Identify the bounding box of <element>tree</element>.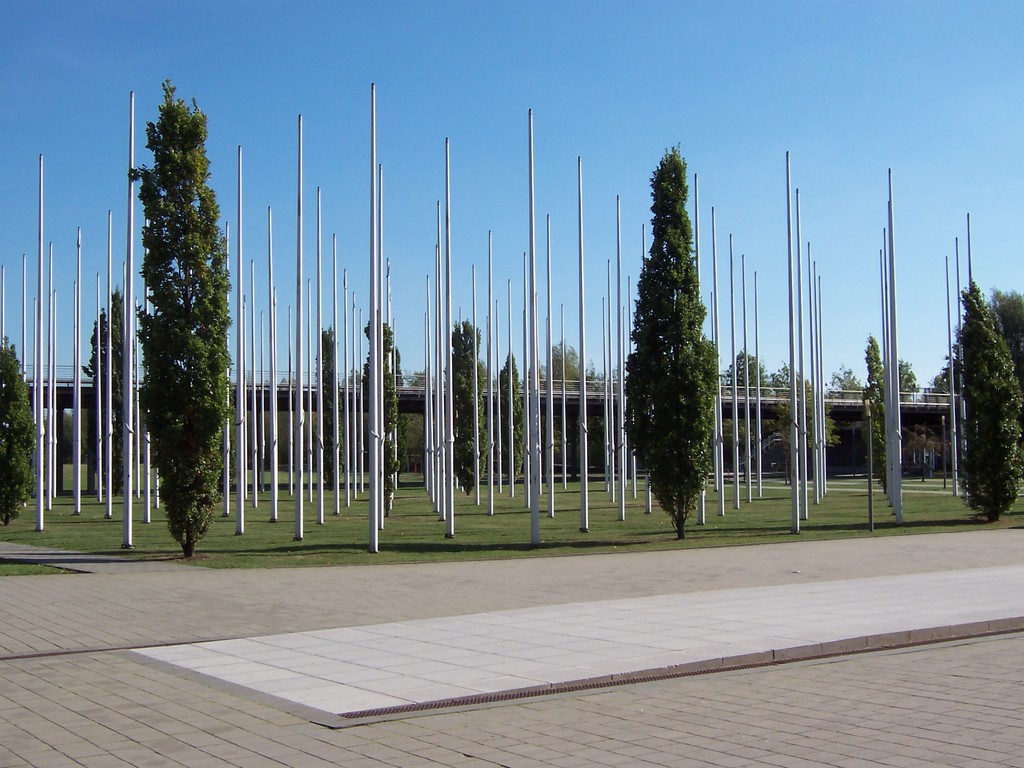
pyautogui.locateOnScreen(776, 368, 835, 466).
